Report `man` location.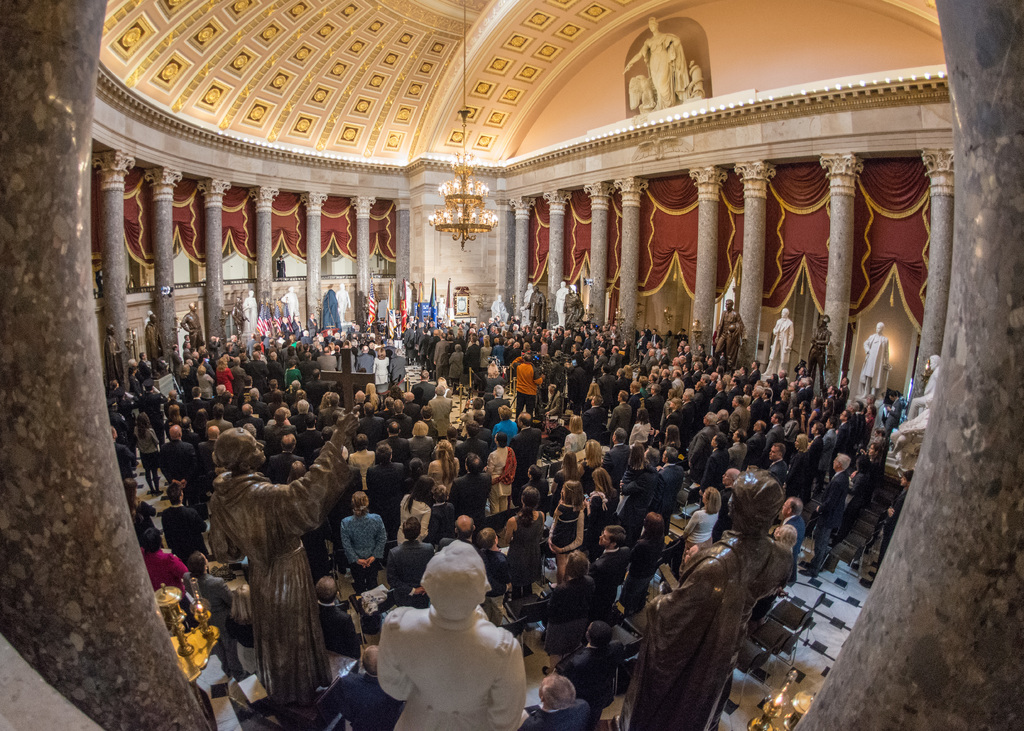
Report: {"x1": 359, "y1": 440, "x2": 408, "y2": 520}.
